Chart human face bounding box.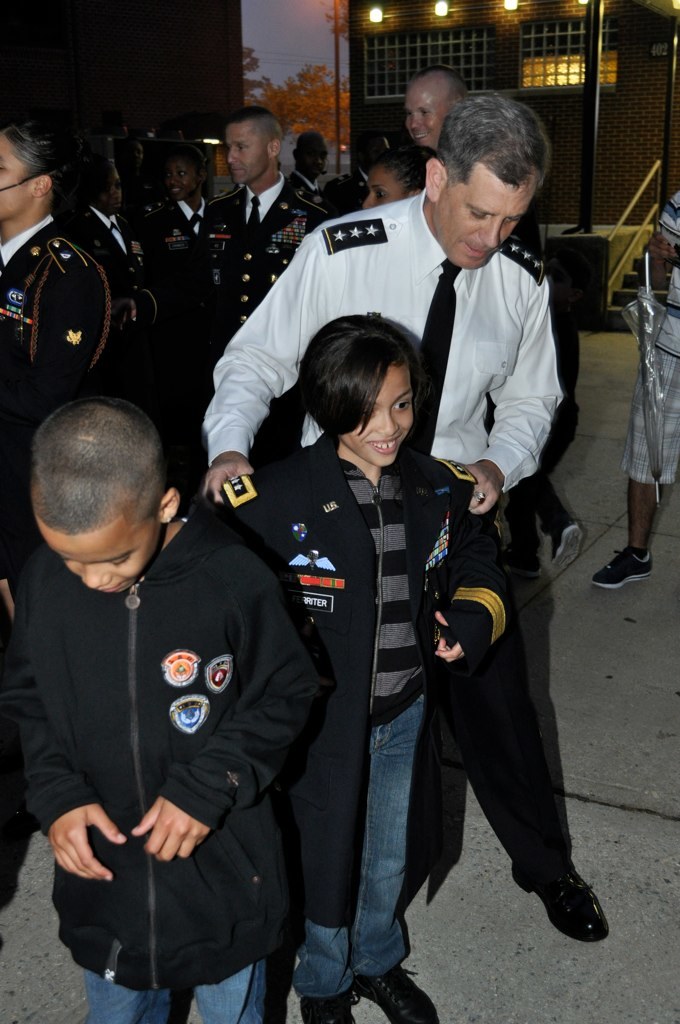
Charted: box=[228, 124, 266, 184].
